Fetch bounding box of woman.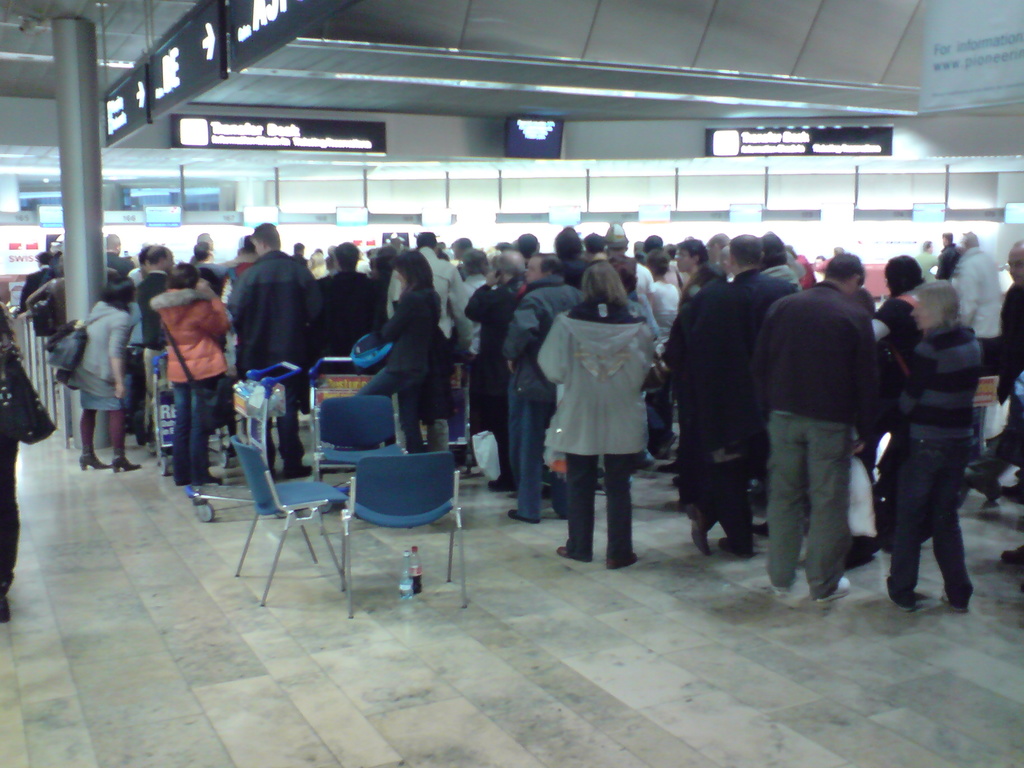
Bbox: l=144, t=263, r=239, b=496.
